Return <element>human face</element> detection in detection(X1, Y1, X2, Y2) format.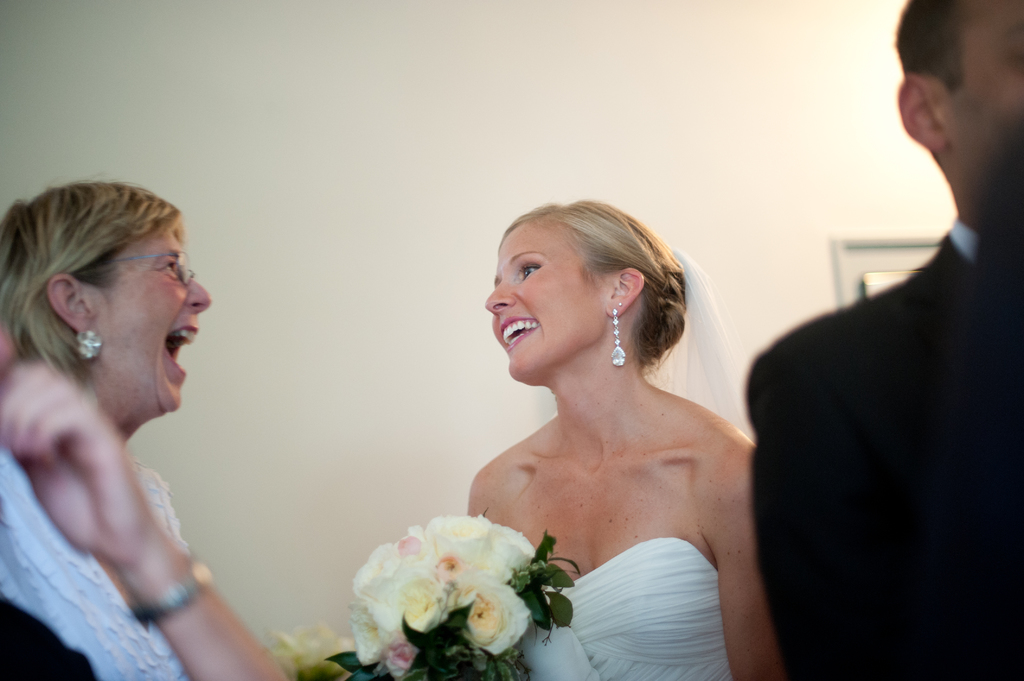
detection(484, 228, 605, 379).
